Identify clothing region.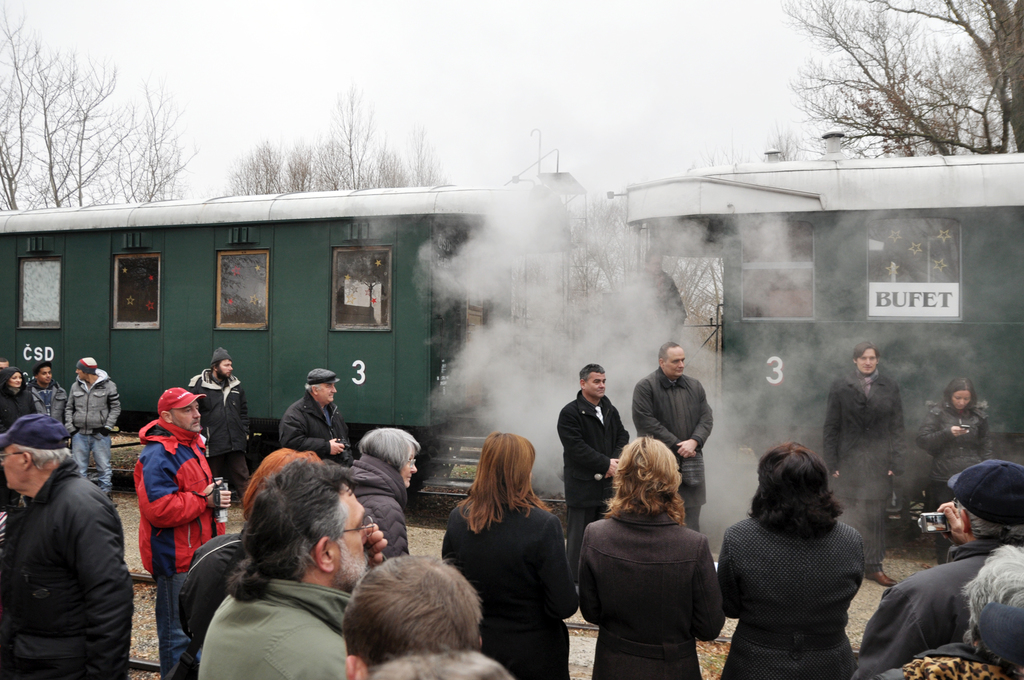
Region: {"x1": 2, "y1": 382, "x2": 33, "y2": 429}.
